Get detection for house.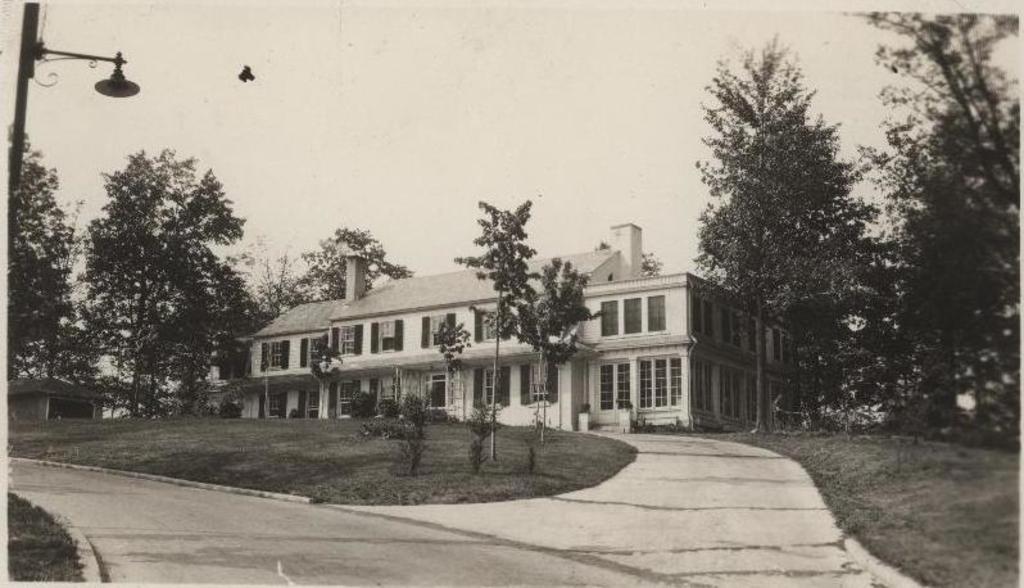
Detection: BBox(262, 238, 720, 429).
